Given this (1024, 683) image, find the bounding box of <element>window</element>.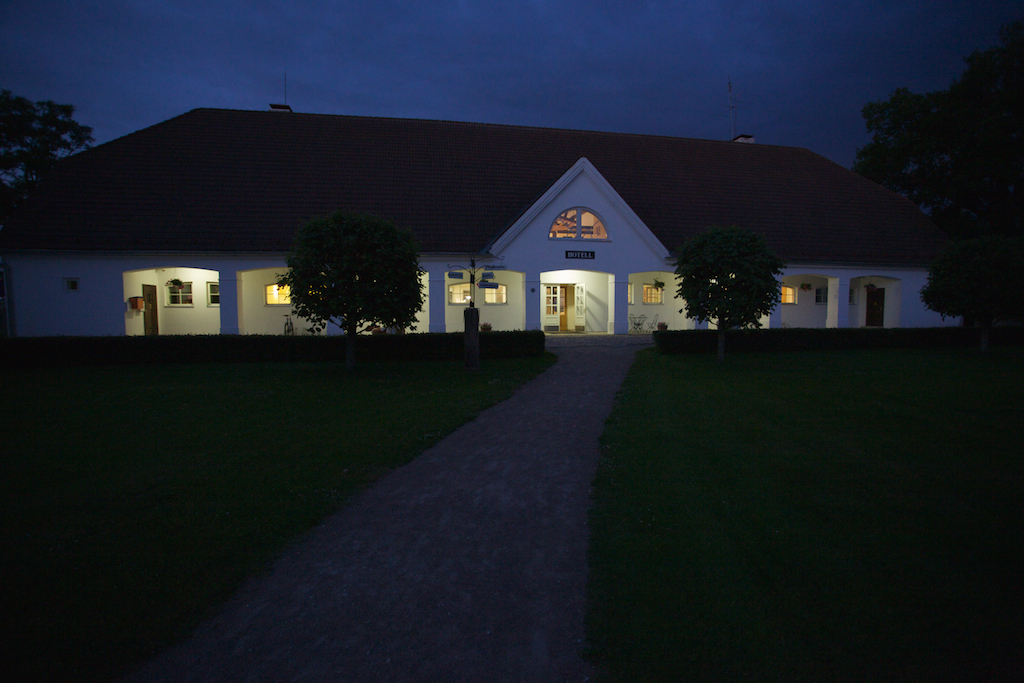
449,279,475,300.
